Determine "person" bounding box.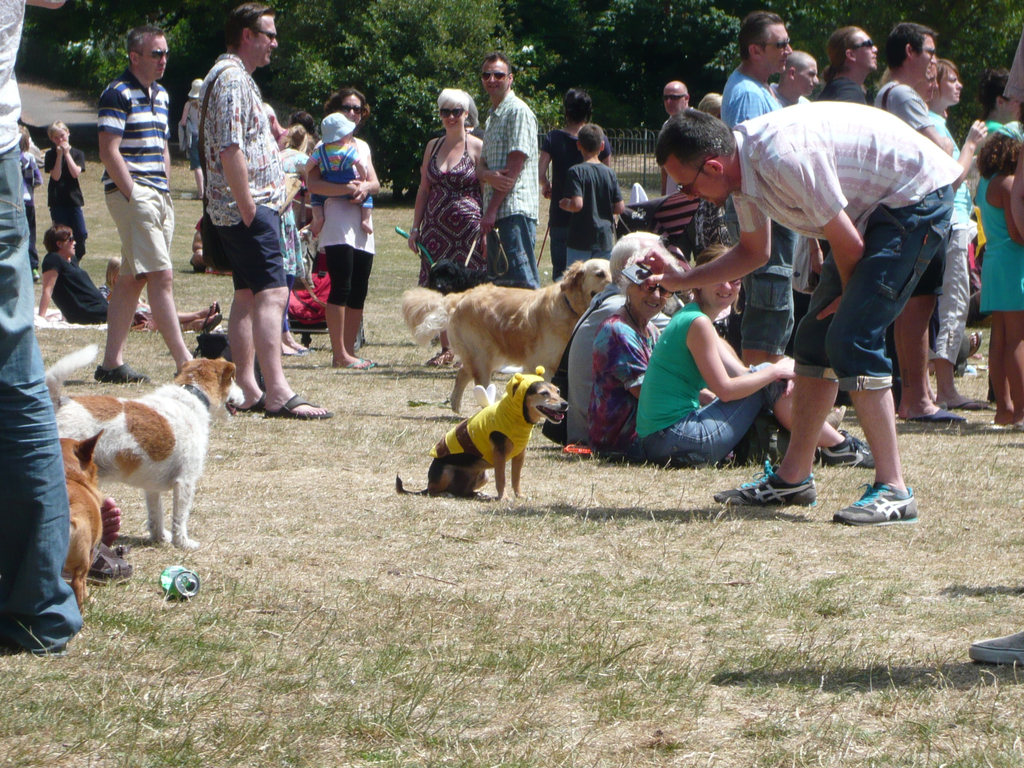
Determined: [x1=30, y1=220, x2=222, y2=335].
